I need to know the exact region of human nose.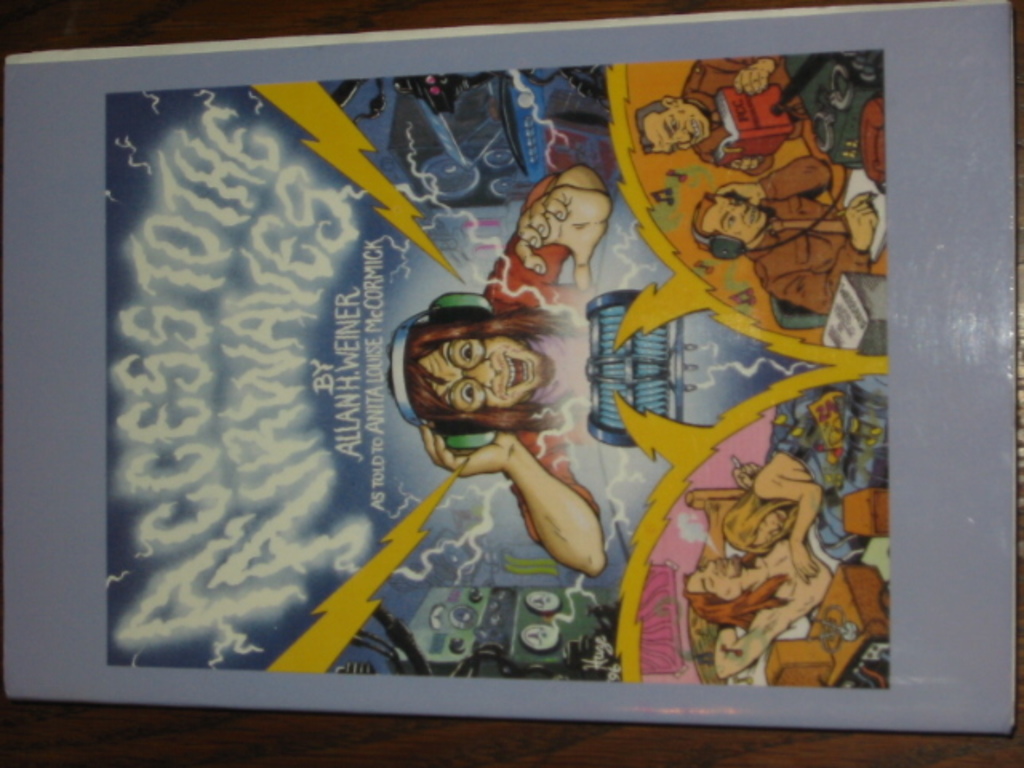
Region: select_region(467, 355, 502, 387).
